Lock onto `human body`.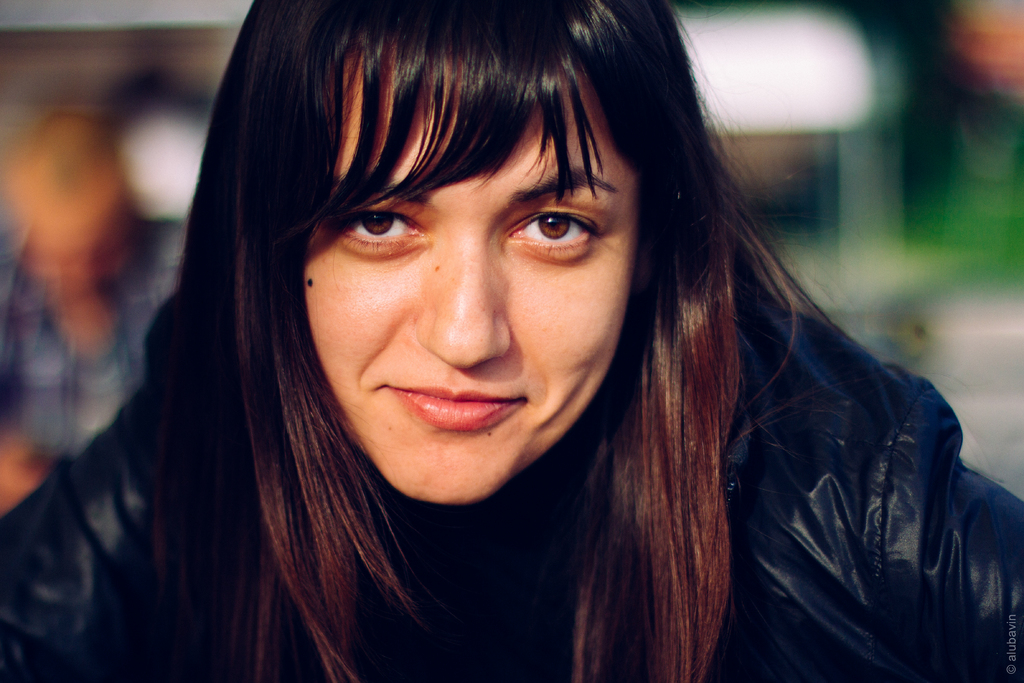
Locked: select_region(45, 6, 948, 675).
